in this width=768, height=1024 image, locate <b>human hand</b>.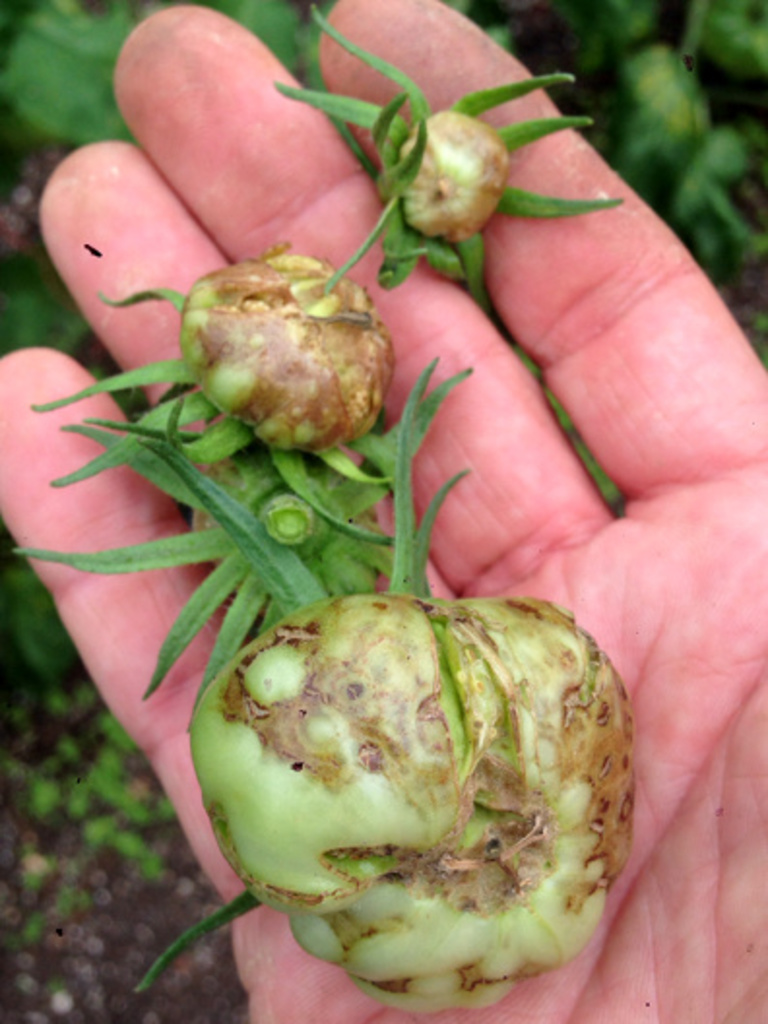
Bounding box: x1=0 y1=0 x2=766 y2=1022.
